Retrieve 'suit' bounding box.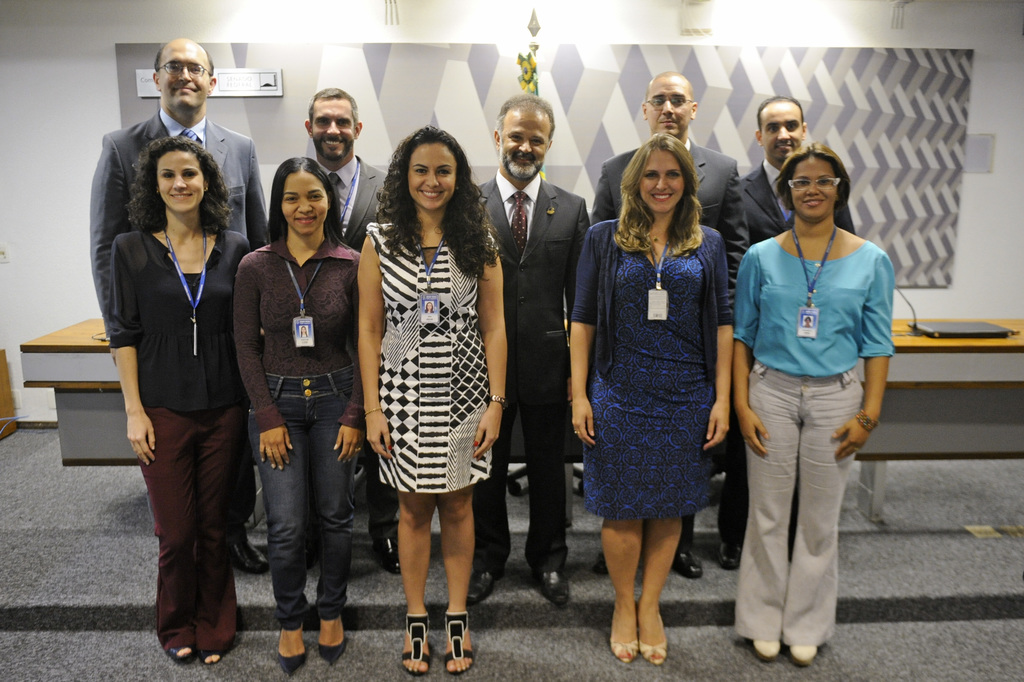
Bounding box: 735:157:857:560.
